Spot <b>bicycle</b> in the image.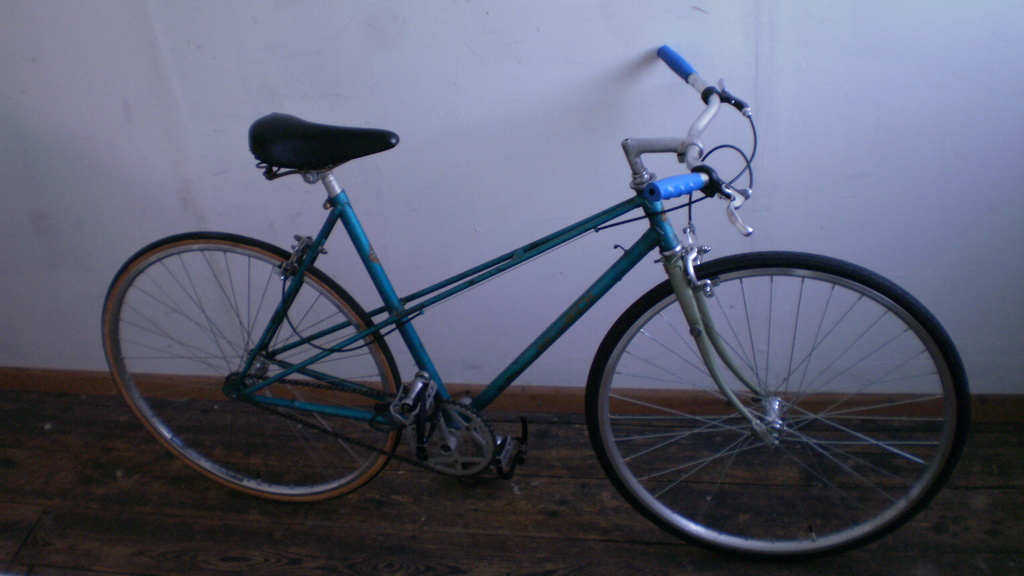
<b>bicycle</b> found at [130, 51, 973, 543].
